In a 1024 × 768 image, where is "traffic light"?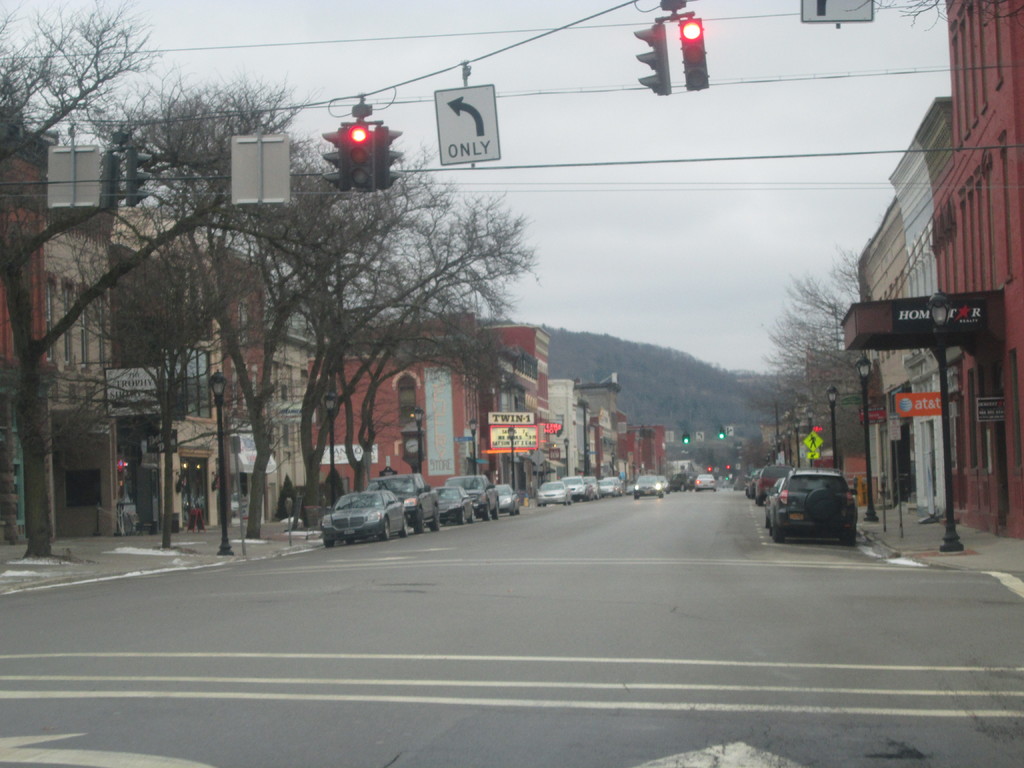
99,129,153,211.
